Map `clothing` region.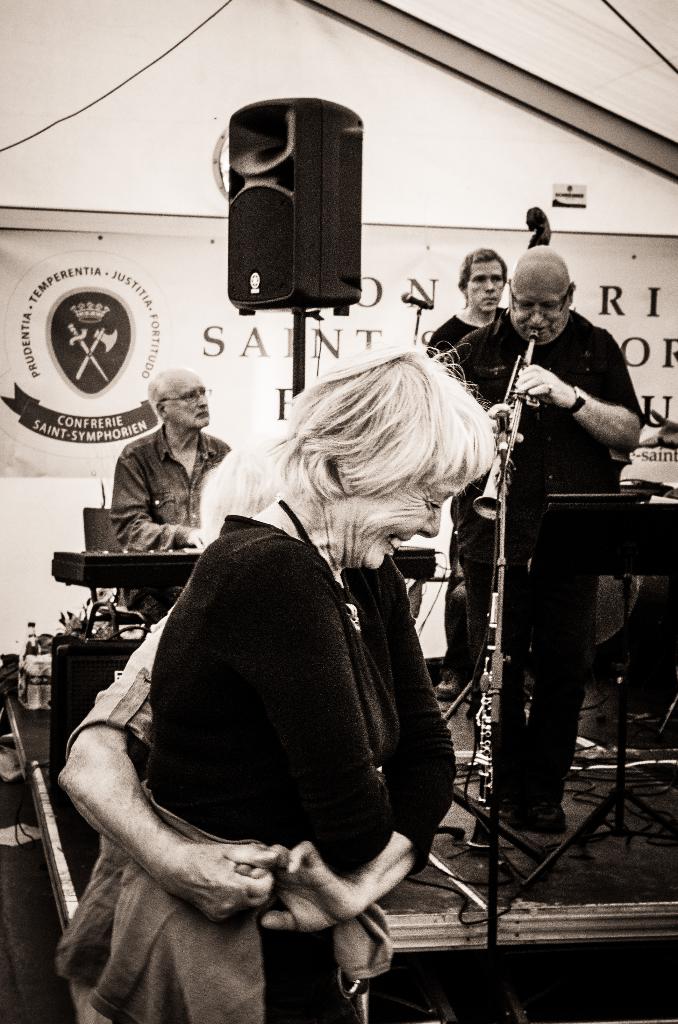
Mapped to BBox(416, 307, 512, 361).
